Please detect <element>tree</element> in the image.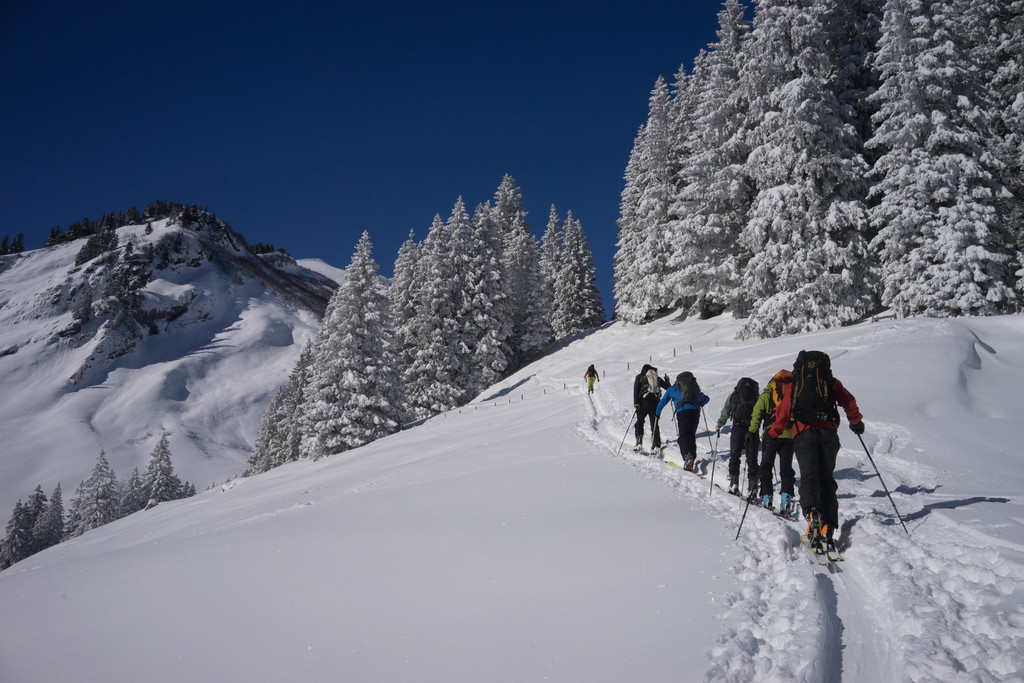
(left=728, top=0, right=872, bottom=339).
